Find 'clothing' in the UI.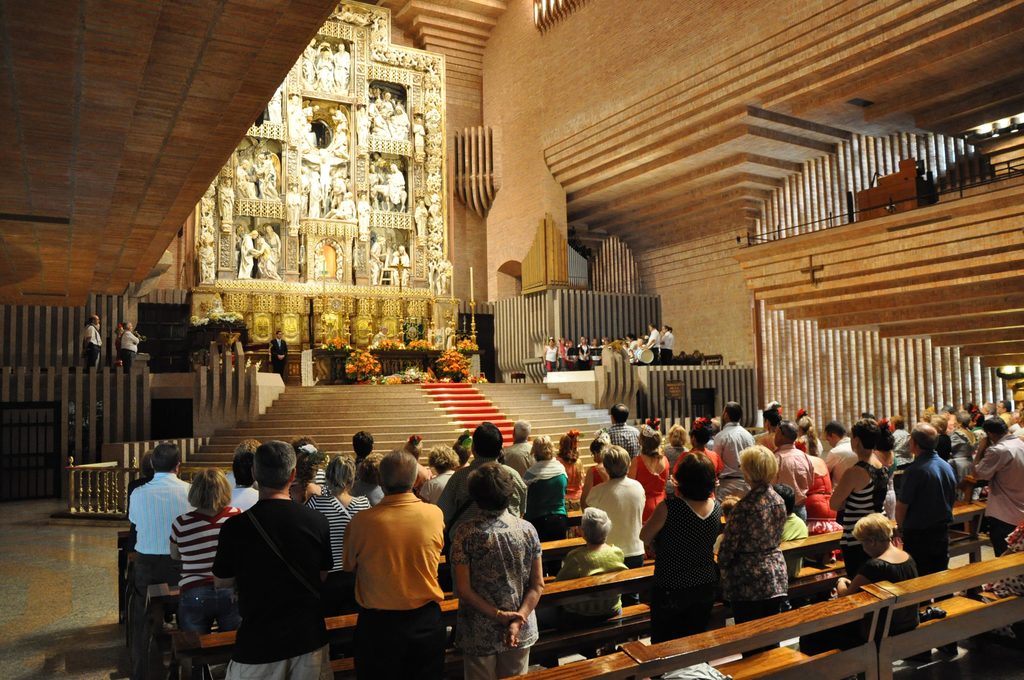
UI element at (x1=593, y1=404, x2=635, y2=446).
